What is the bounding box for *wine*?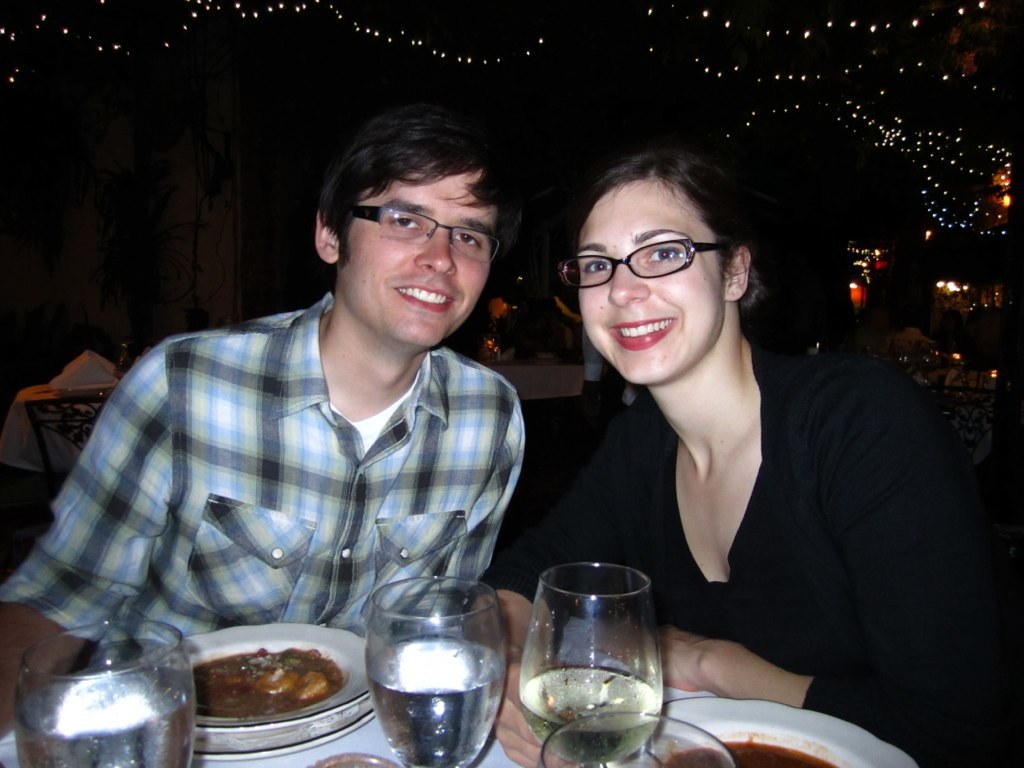
(x1=12, y1=669, x2=191, y2=767).
